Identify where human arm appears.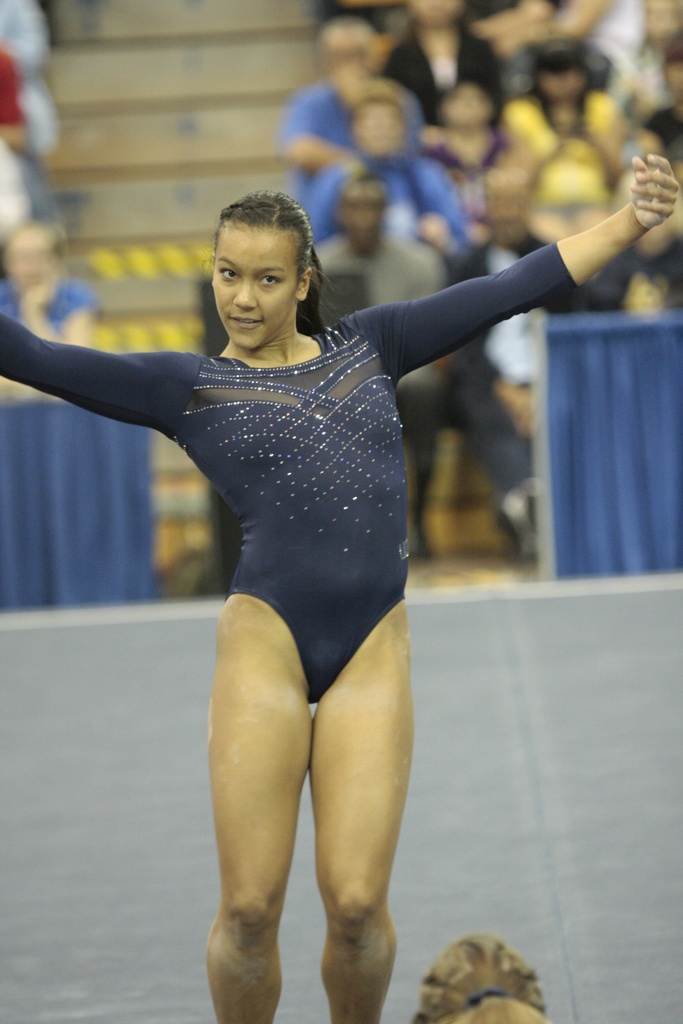
Appears at <region>605, 90, 682, 266</region>.
